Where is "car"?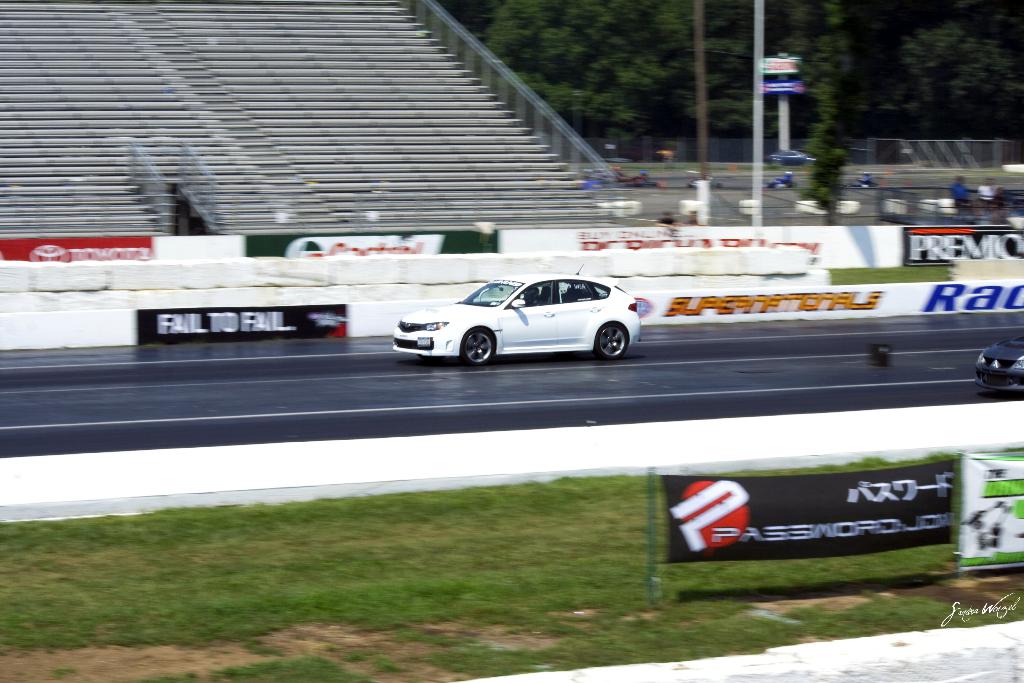
976, 336, 1023, 392.
